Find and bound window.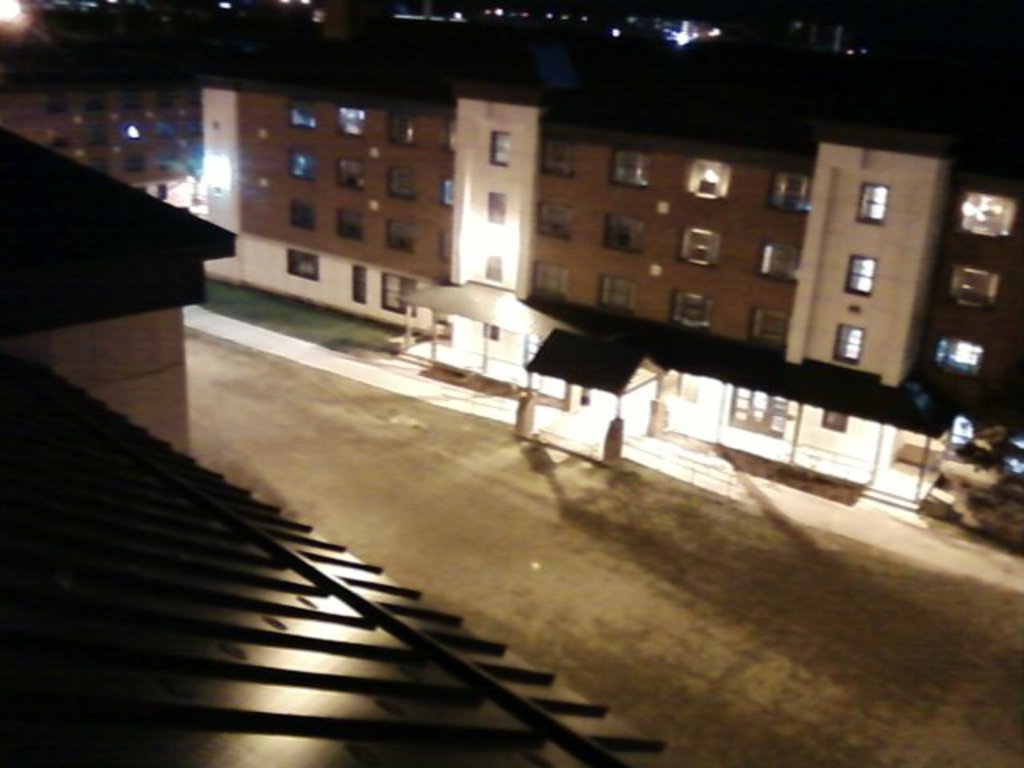
Bound: rect(336, 107, 366, 136).
